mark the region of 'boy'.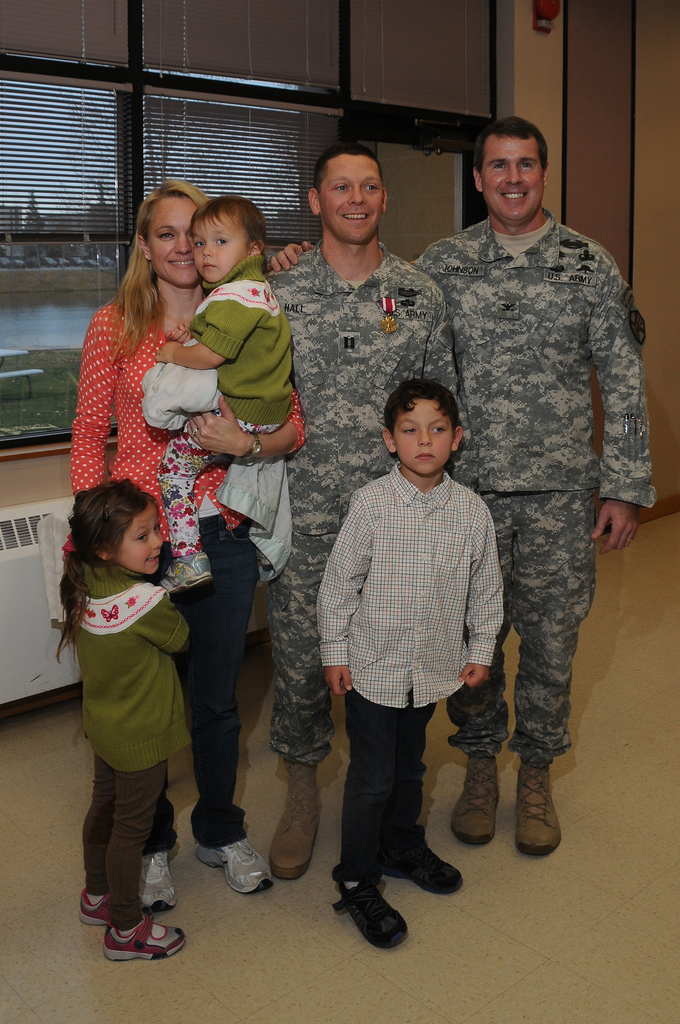
Region: <bbox>149, 195, 295, 598</bbox>.
